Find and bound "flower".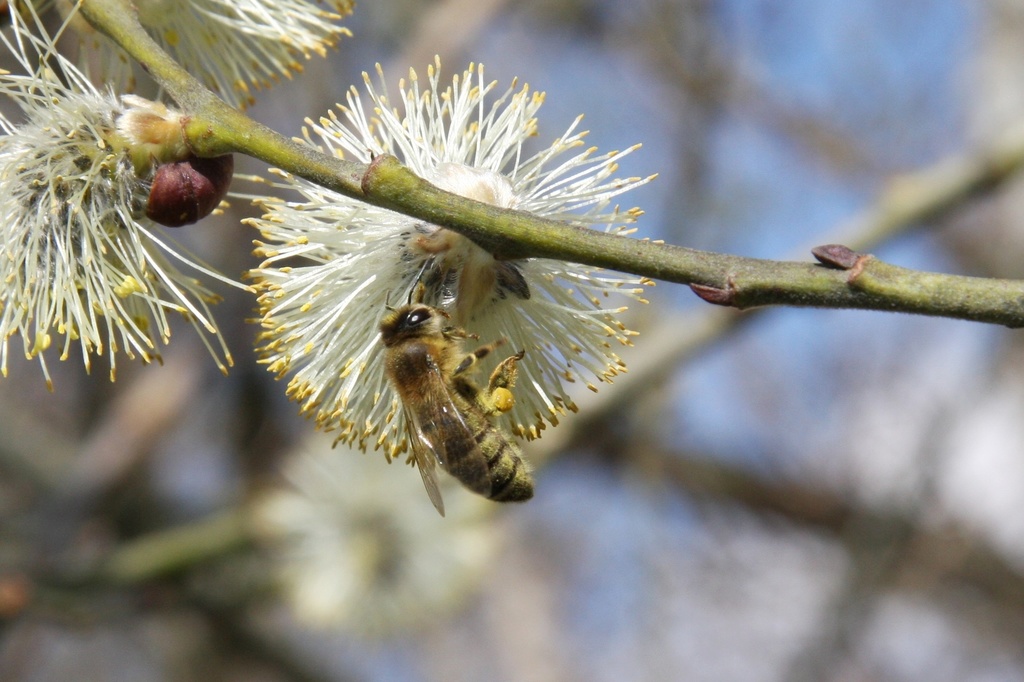
Bound: pyautogui.locateOnScreen(65, 0, 355, 115).
